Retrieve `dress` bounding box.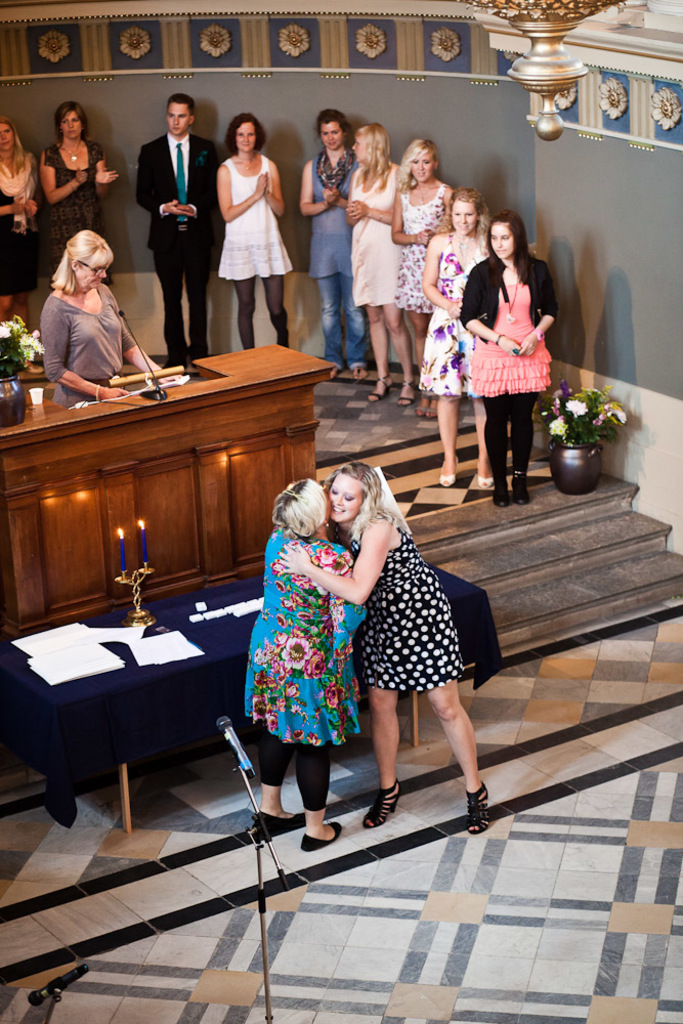
Bounding box: <region>348, 165, 407, 316</region>.
